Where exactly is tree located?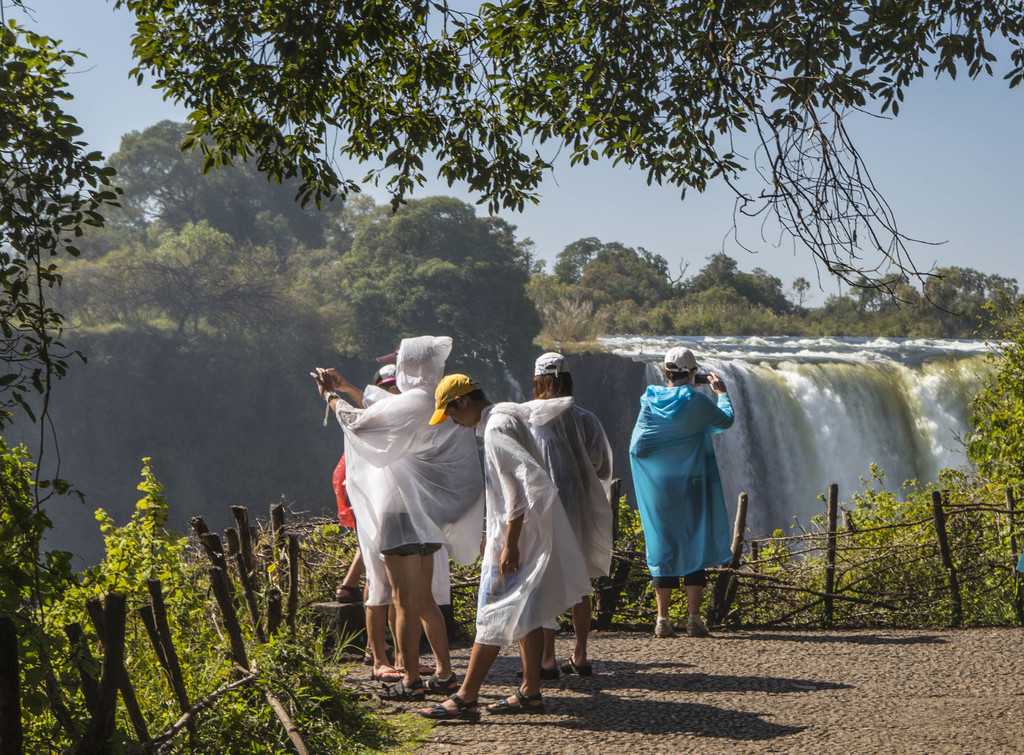
Its bounding box is <box>0,0,121,754</box>.
